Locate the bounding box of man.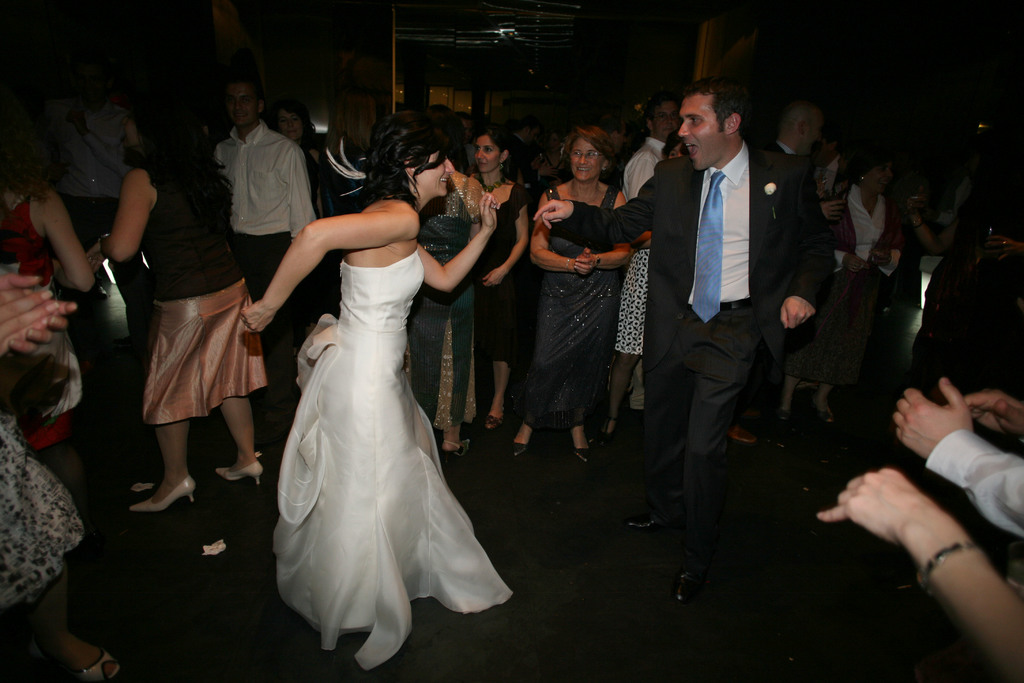
Bounding box: left=893, top=377, right=1023, bottom=541.
